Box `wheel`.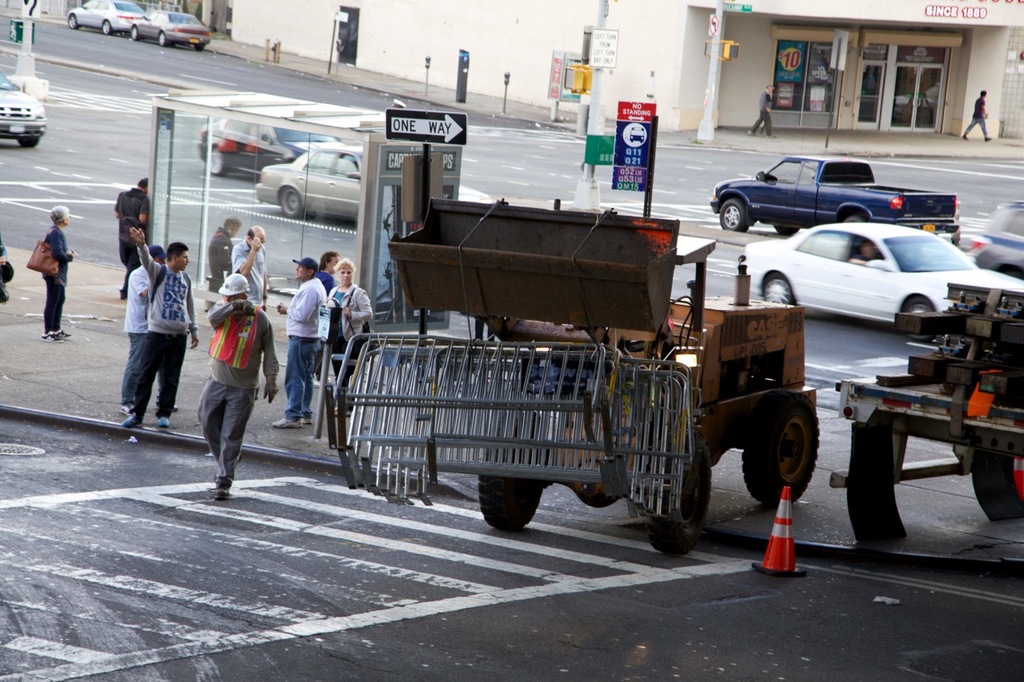
(left=130, top=26, right=139, bottom=40).
